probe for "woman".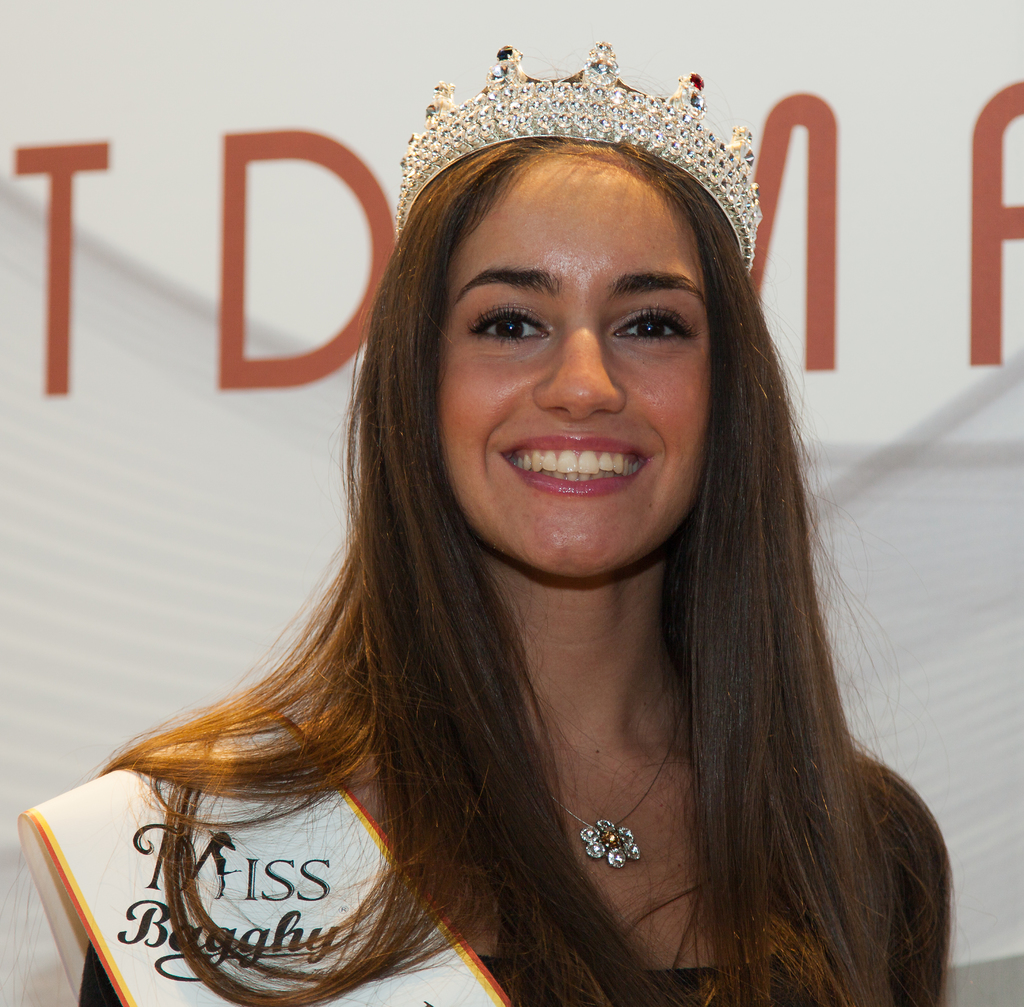
Probe result: [x1=103, y1=131, x2=948, y2=1006].
